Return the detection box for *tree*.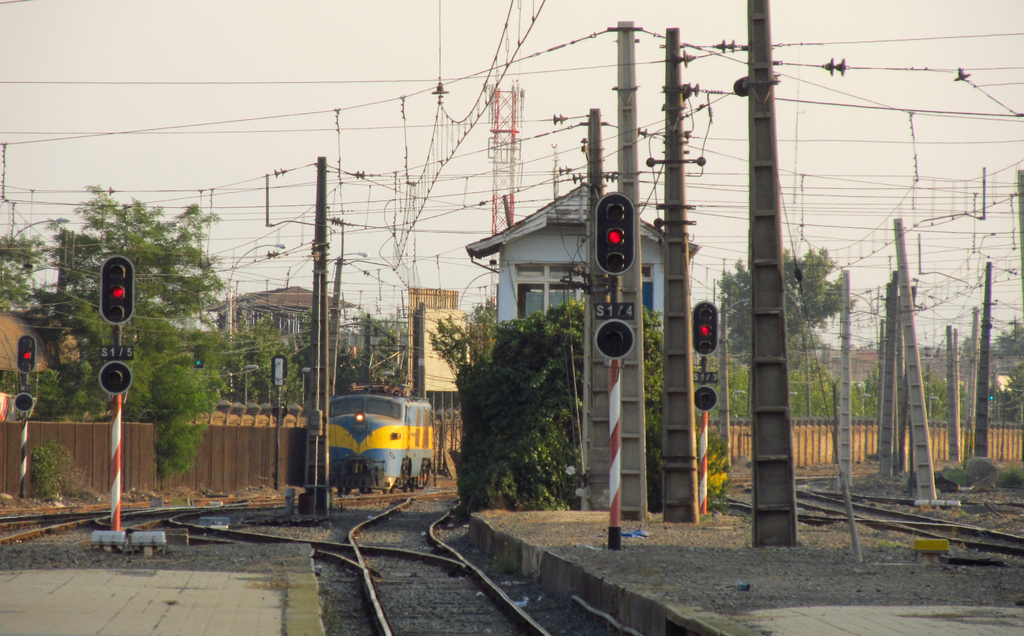
[990, 370, 1023, 424].
